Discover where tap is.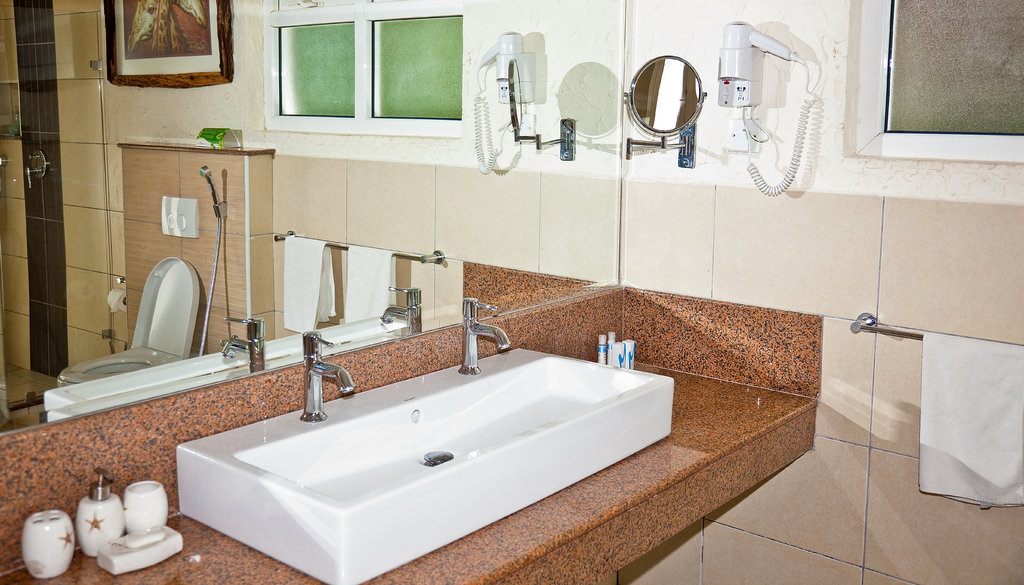
Discovered at region(300, 329, 355, 420).
